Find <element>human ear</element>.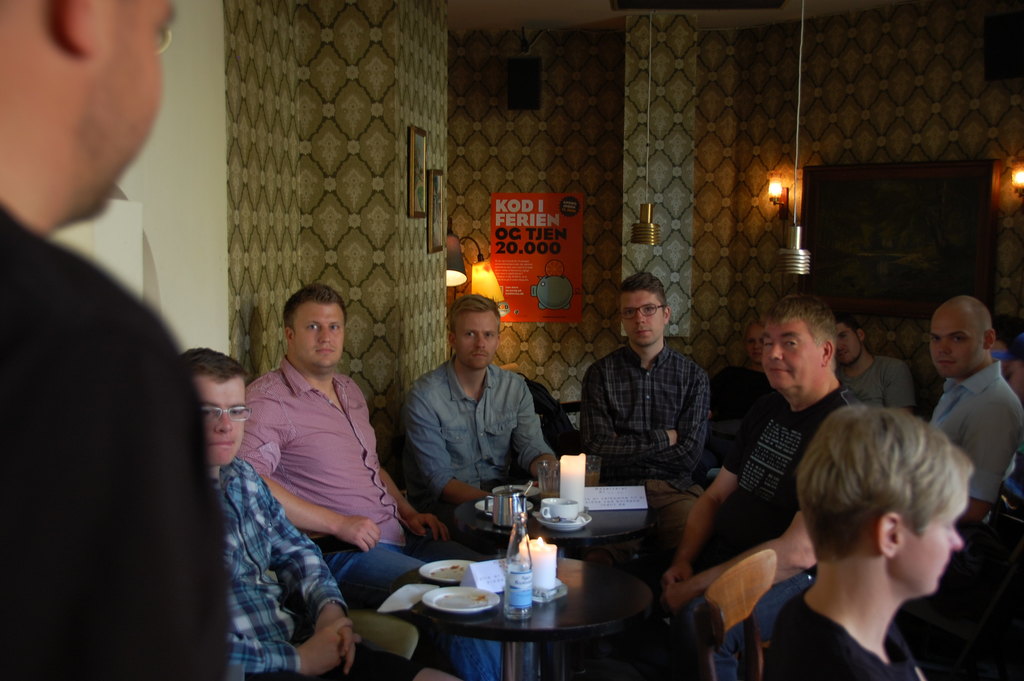
rect(981, 324, 997, 350).
